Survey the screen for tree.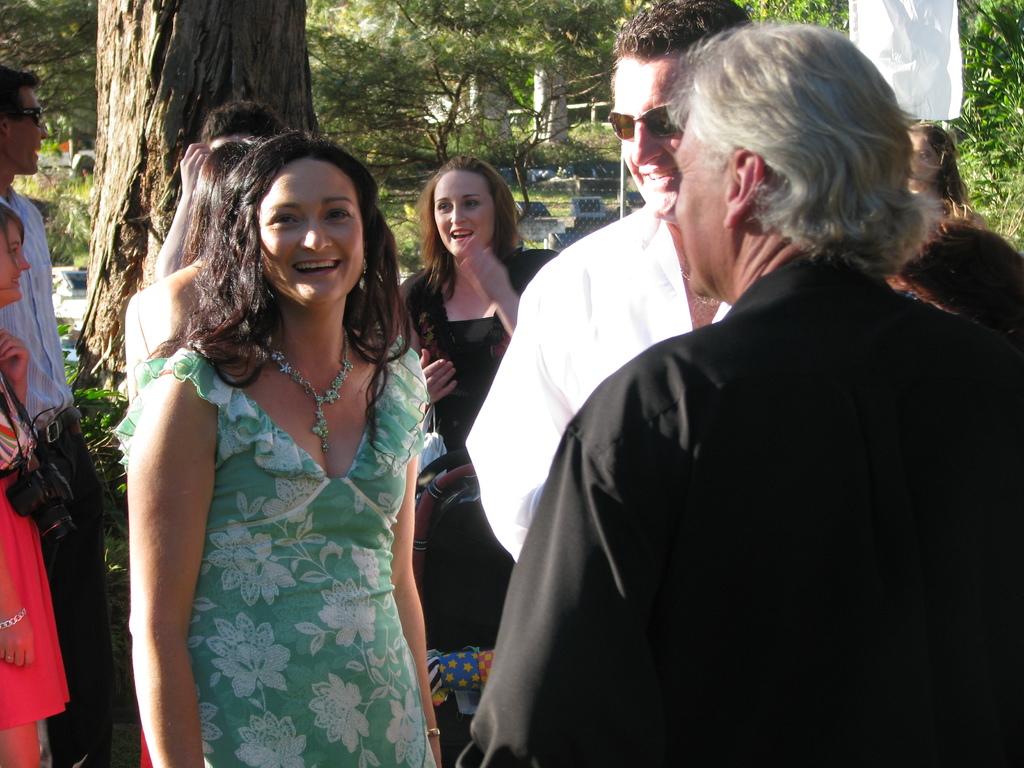
Survey found: [x1=305, y1=0, x2=650, y2=265].
